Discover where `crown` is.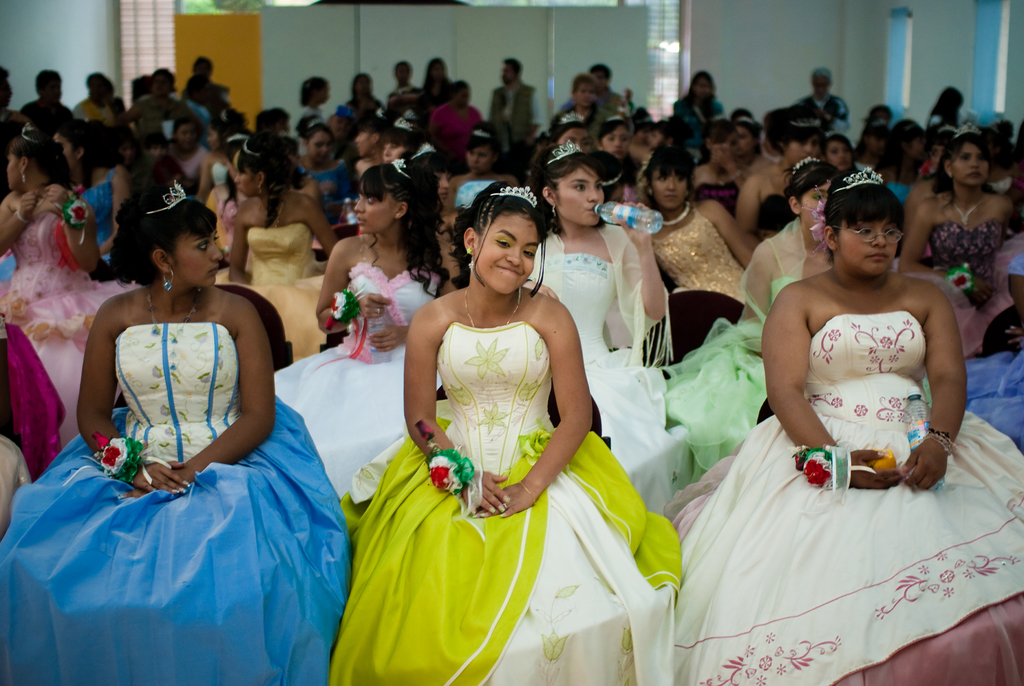
Discovered at (557,109,584,122).
